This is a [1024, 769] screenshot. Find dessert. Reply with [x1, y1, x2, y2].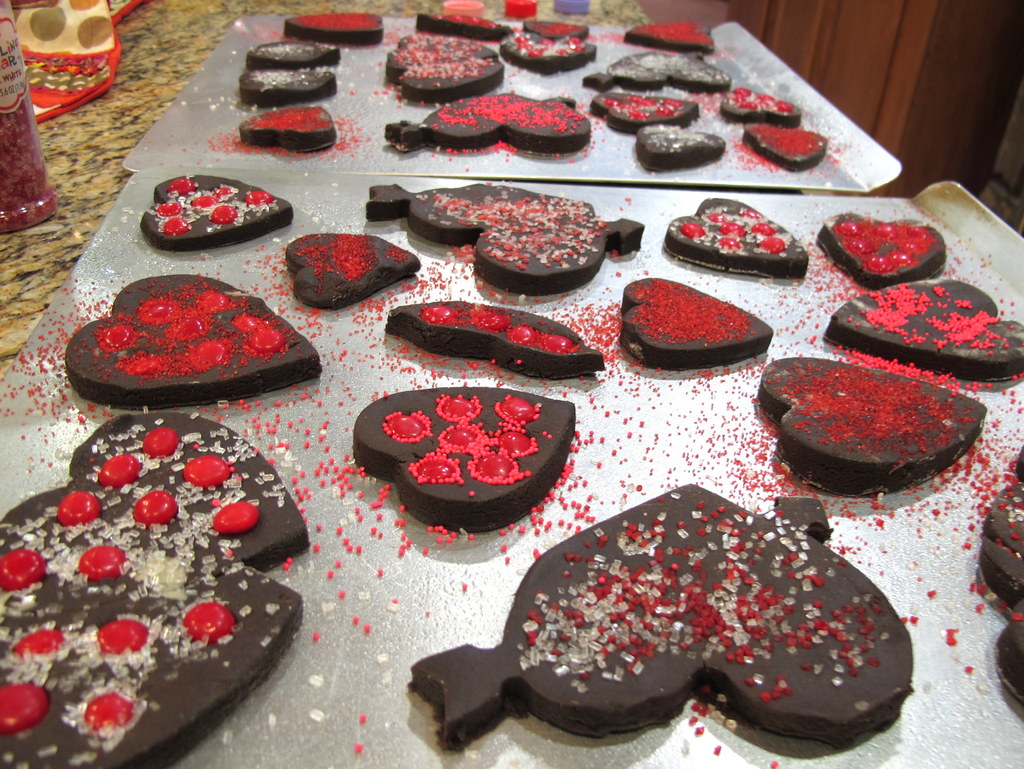
[143, 177, 295, 256].
